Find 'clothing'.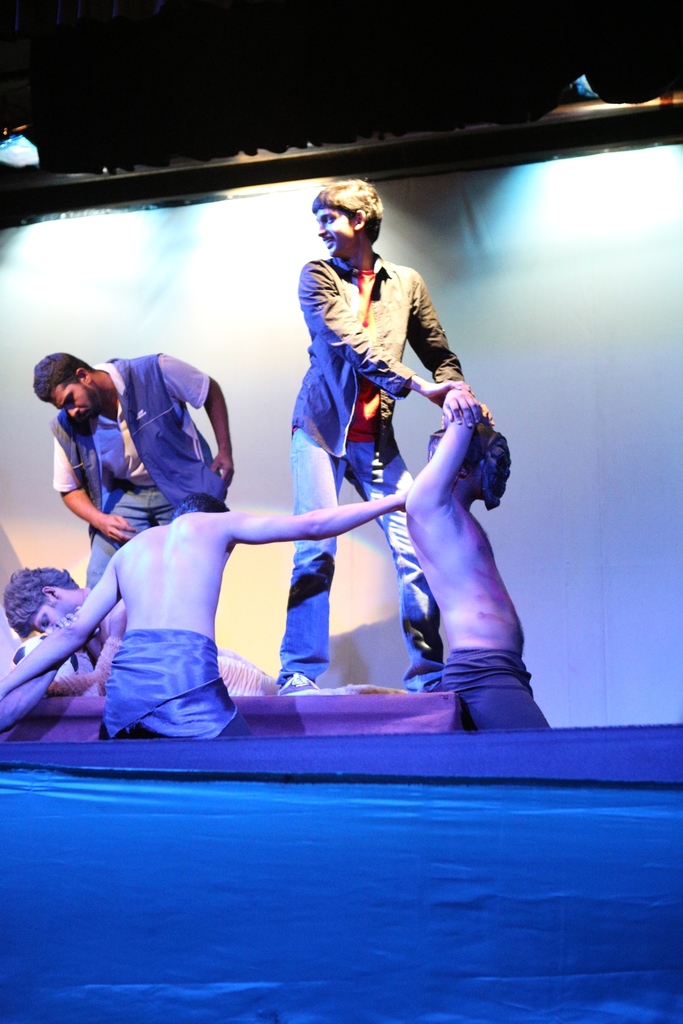
locate(103, 630, 253, 737).
